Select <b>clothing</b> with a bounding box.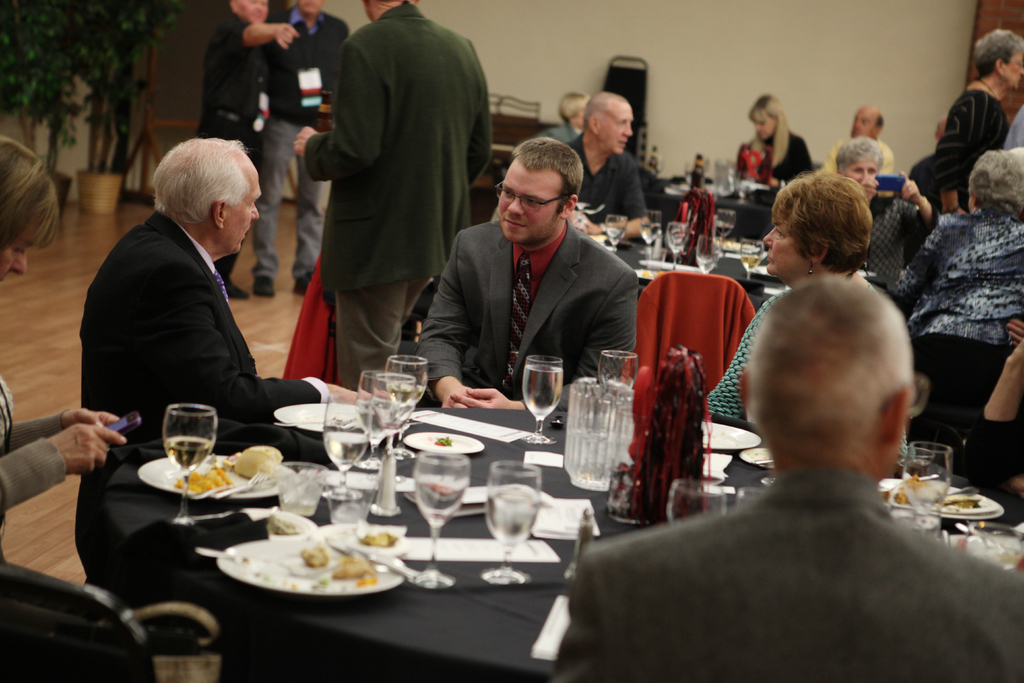
Rect(714, 292, 792, 418).
